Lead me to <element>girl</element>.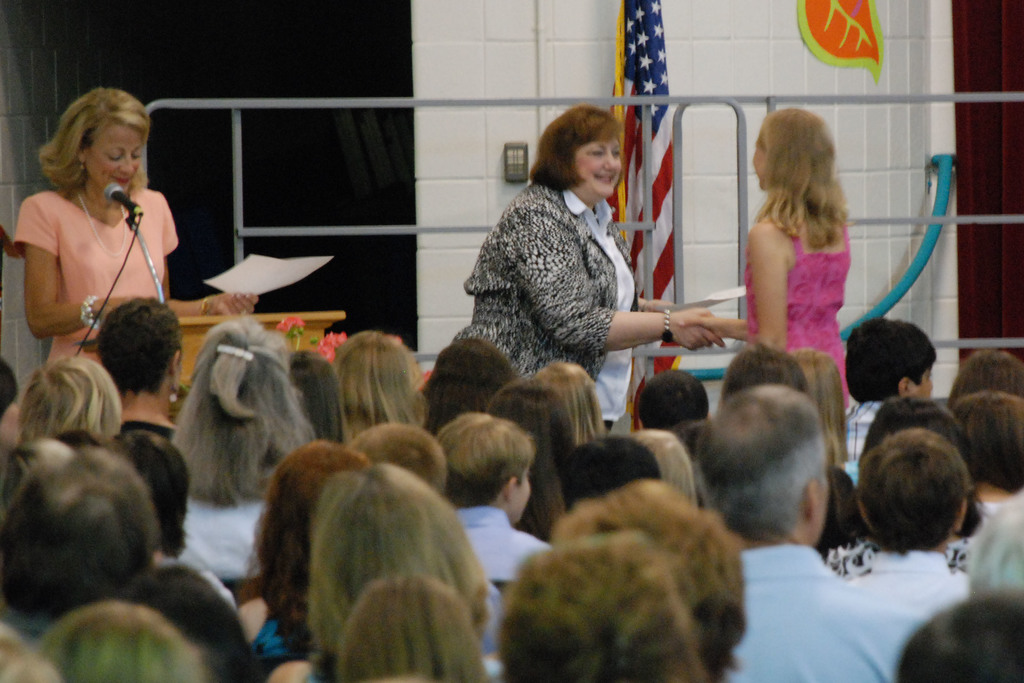
Lead to <bbox>826, 400, 968, 578</bbox>.
